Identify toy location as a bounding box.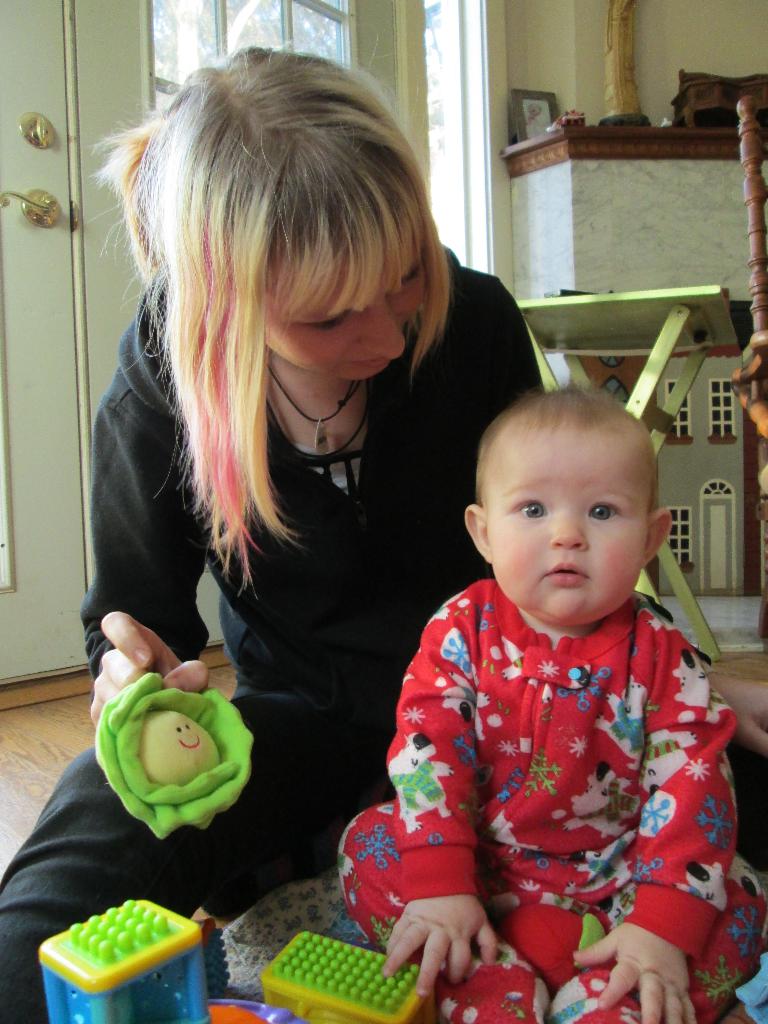
35,881,228,1008.
